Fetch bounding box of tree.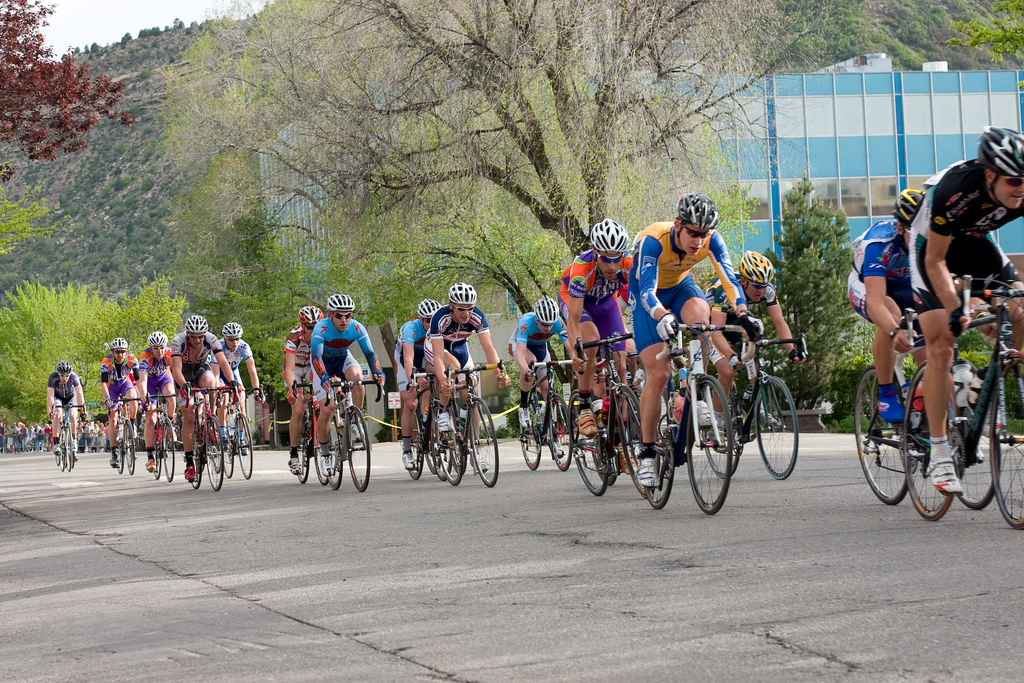
Bbox: bbox=[90, 262, 185, 374].
